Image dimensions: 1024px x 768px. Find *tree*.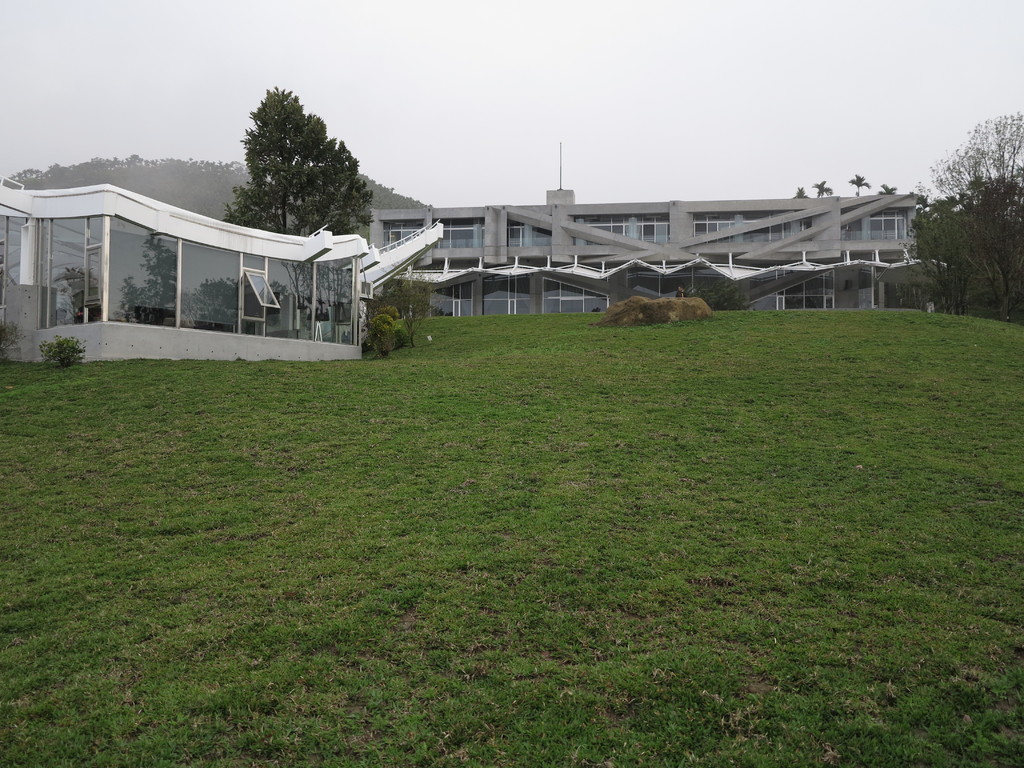
221, 78, 357, 222.
